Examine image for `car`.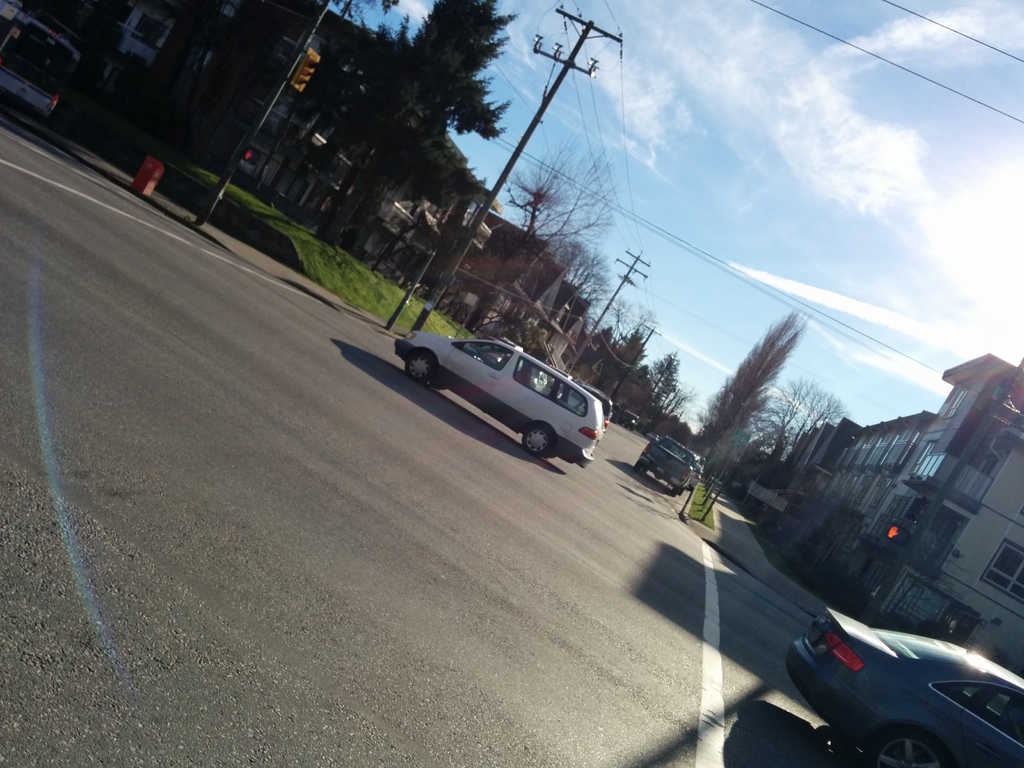
Examination result: 783 609 1023 767.
